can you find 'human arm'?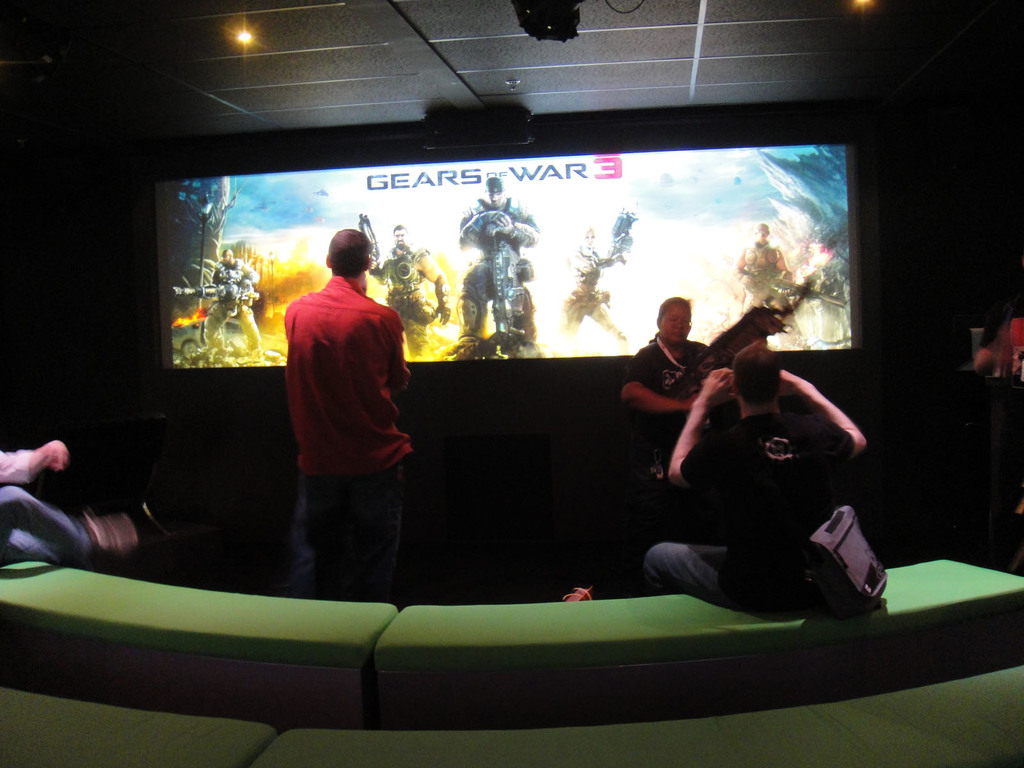
Yes, bounding box: <box>625,353,698,410</box>.
